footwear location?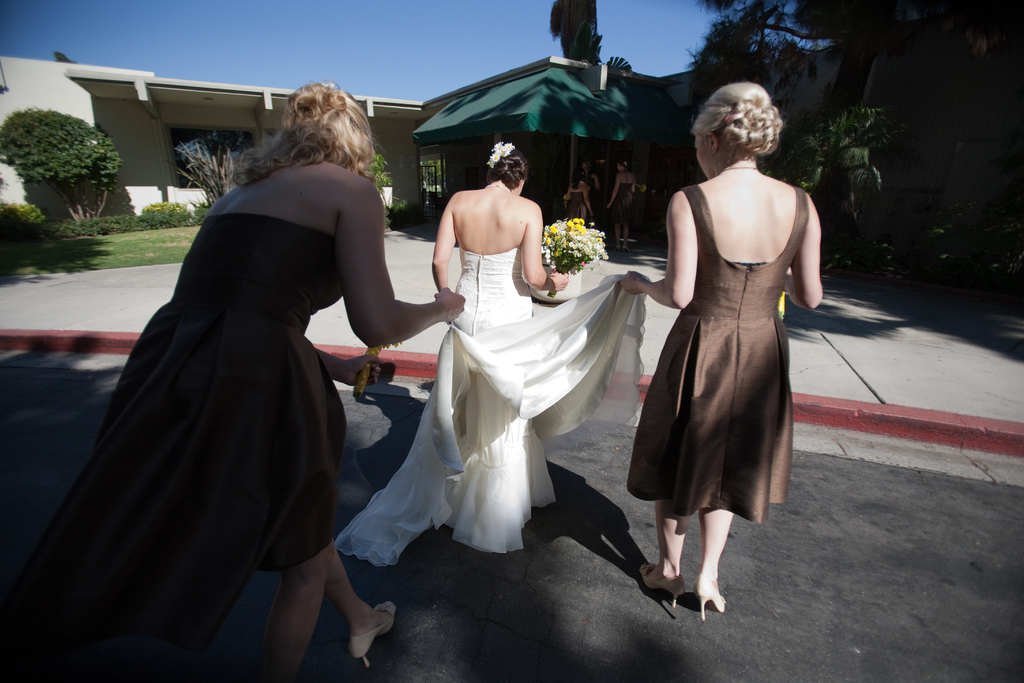
l=694, t=570, r=727, b=623
